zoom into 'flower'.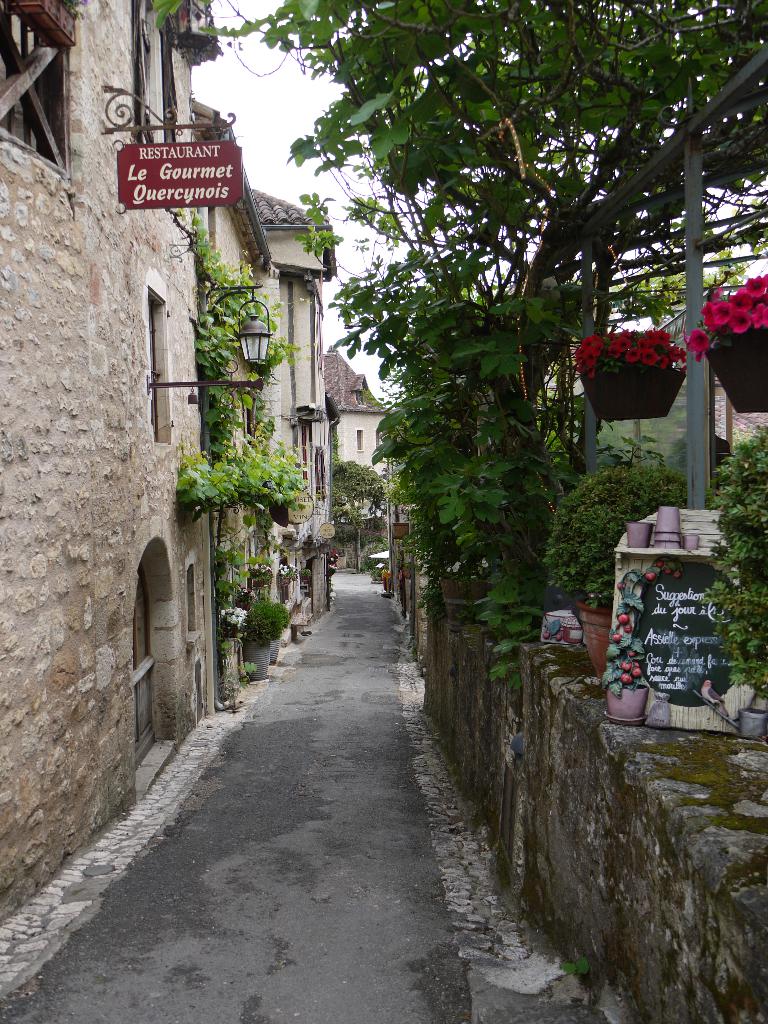
Zoom target: 698, 271, 767, 337.
